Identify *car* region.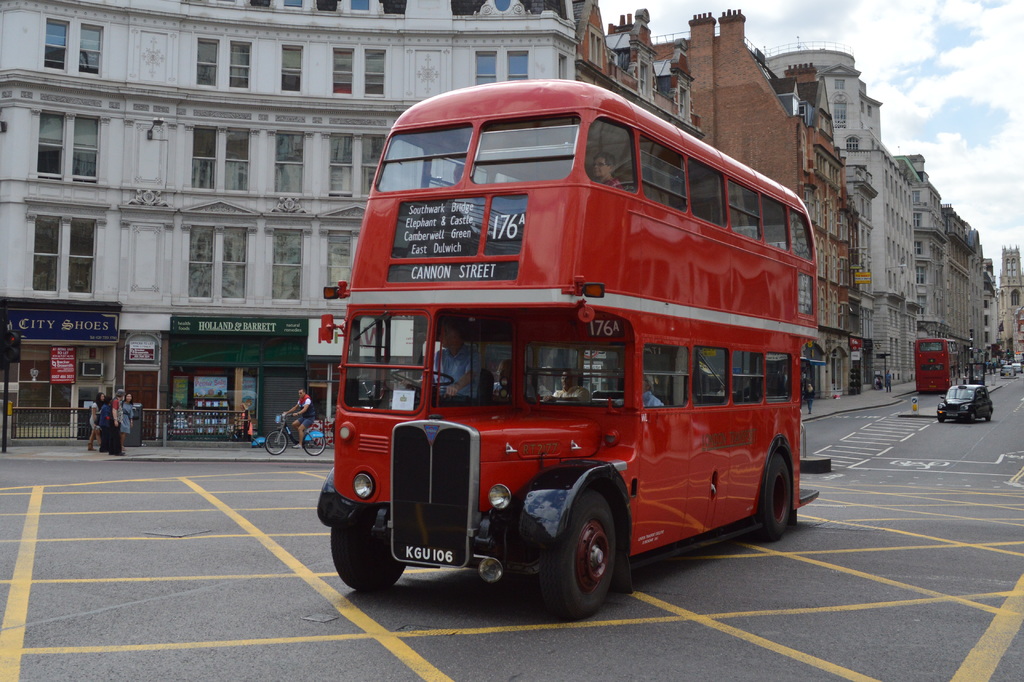
Region: <region>934, 382, 995, 423</region>.
